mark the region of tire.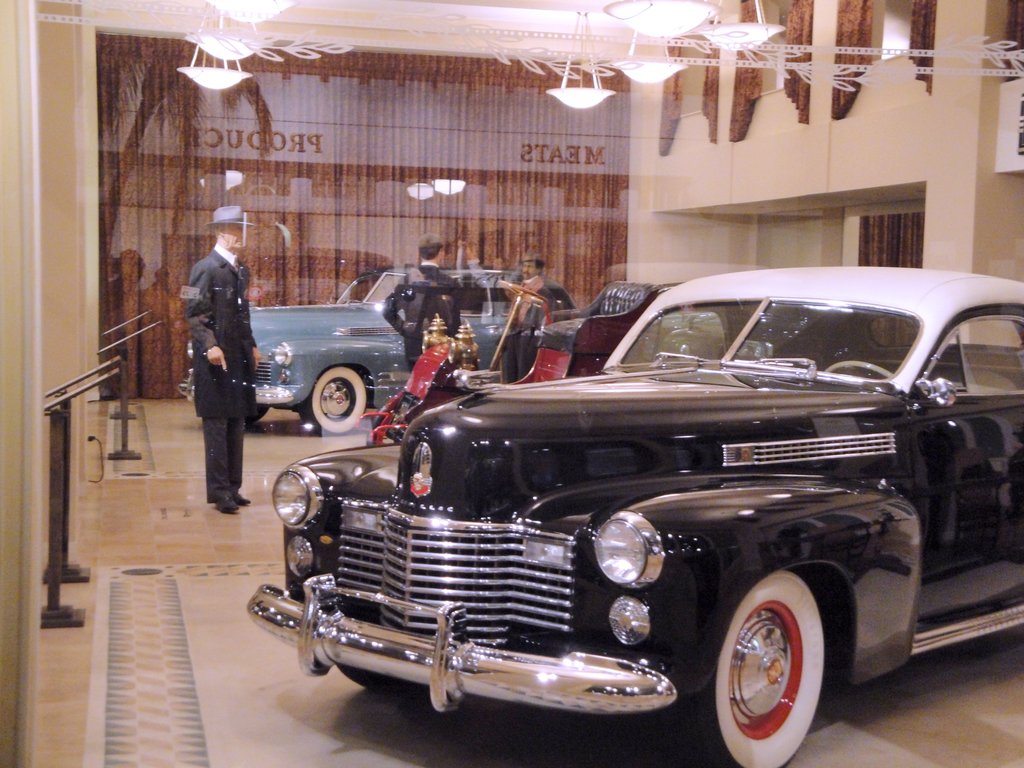
Region: bbox(298, 360, 367, 442).
